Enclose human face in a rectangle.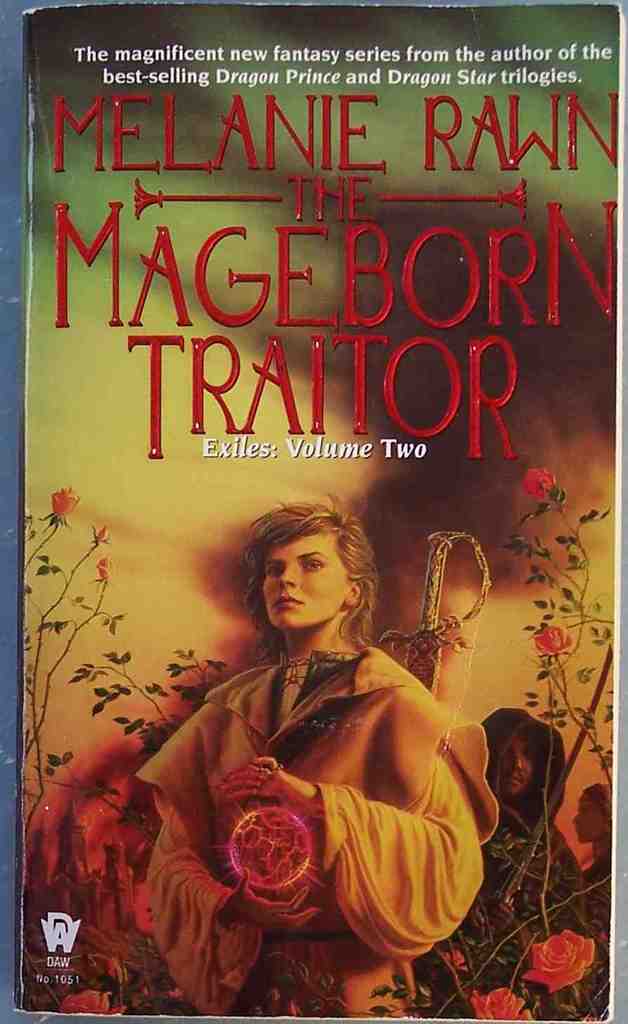
l=258, t=518, r=349, b=636.
